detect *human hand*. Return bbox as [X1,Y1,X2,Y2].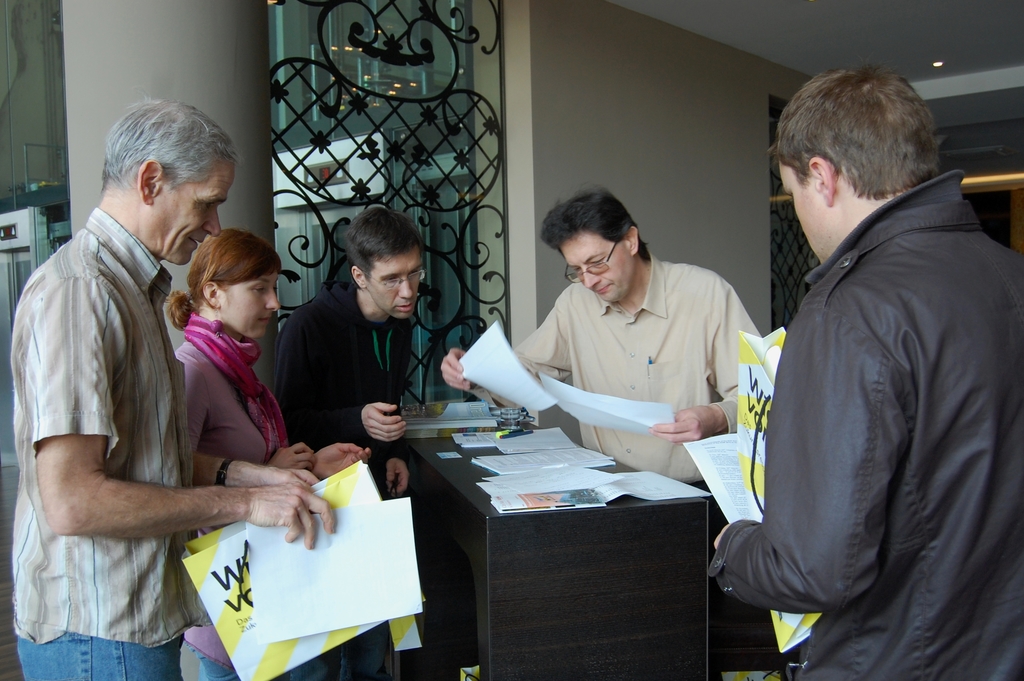
[271,442,317,470].
